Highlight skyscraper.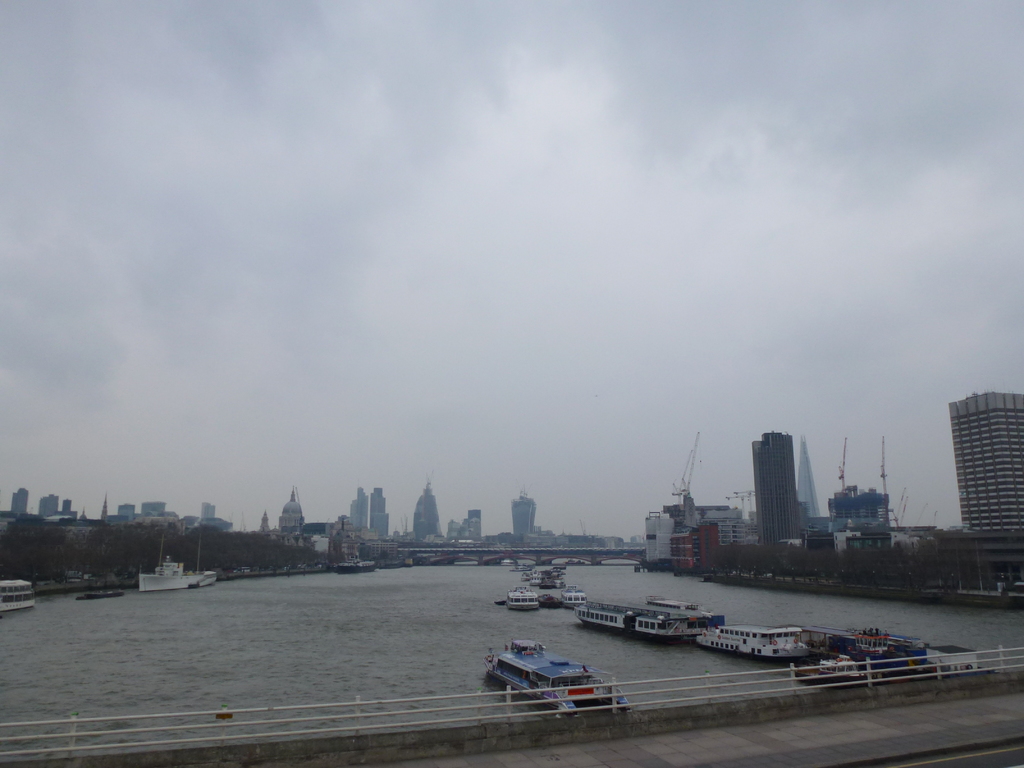
Highlighted region: {"x1": 513, "y1": 490, "x2": 538, "y2": 541}.
